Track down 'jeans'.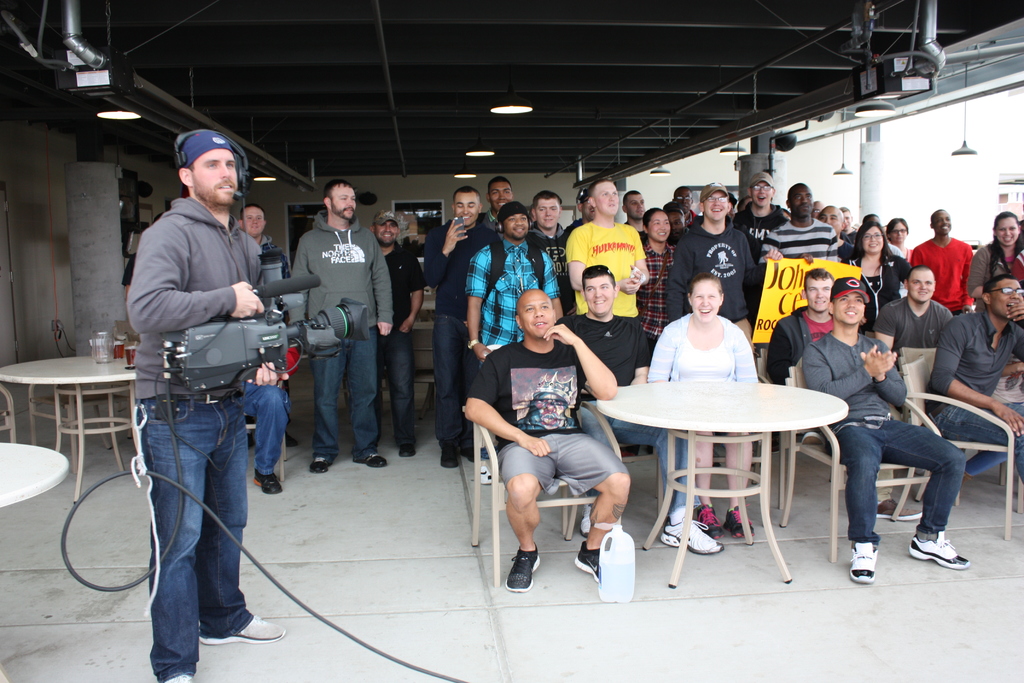
Tracked to select_region(235, 389, 296, 483).
